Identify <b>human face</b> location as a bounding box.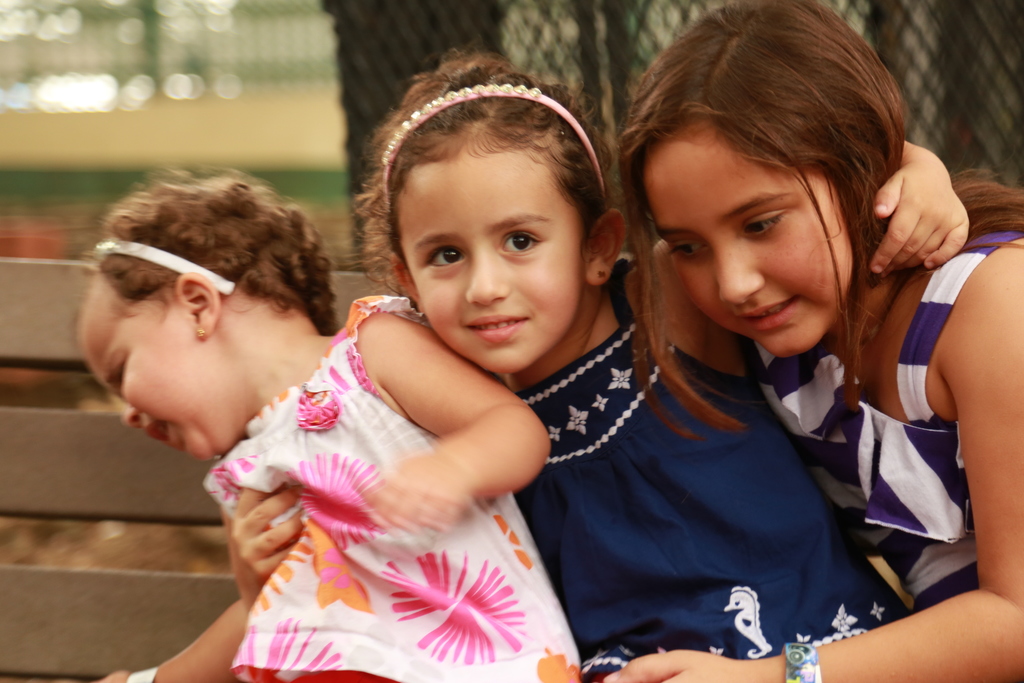
bbox=[390, 131, 593, 371].
